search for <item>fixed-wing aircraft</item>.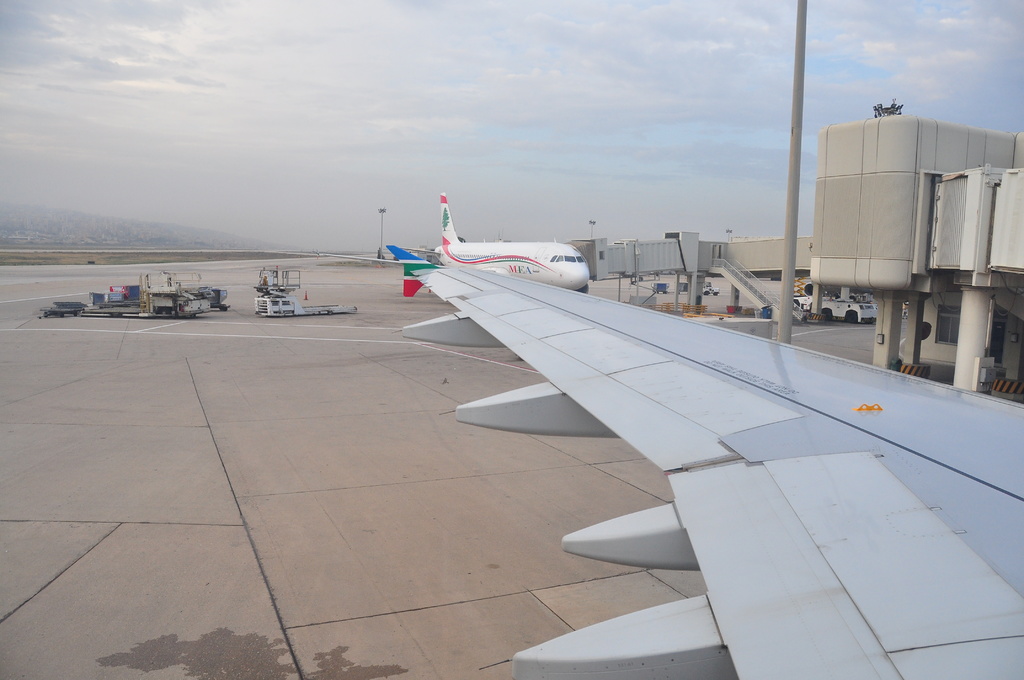
Found at bbox=[388, 244, 1023, 679].
